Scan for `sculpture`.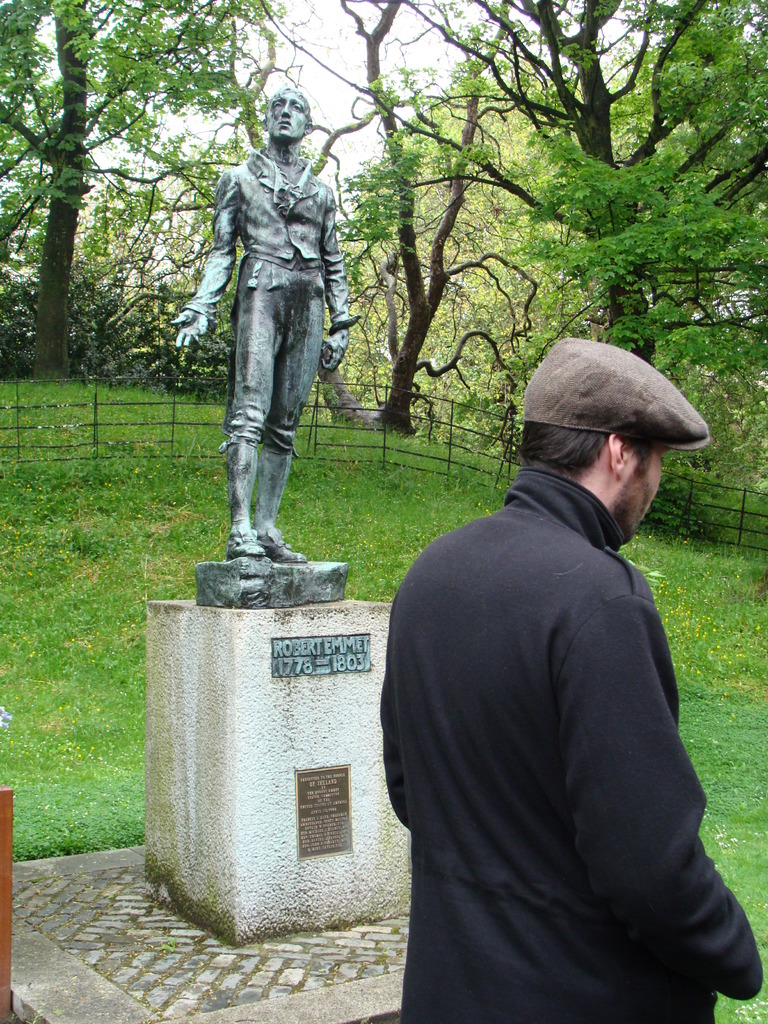
Scan result: (188, 84, 356, 609).
